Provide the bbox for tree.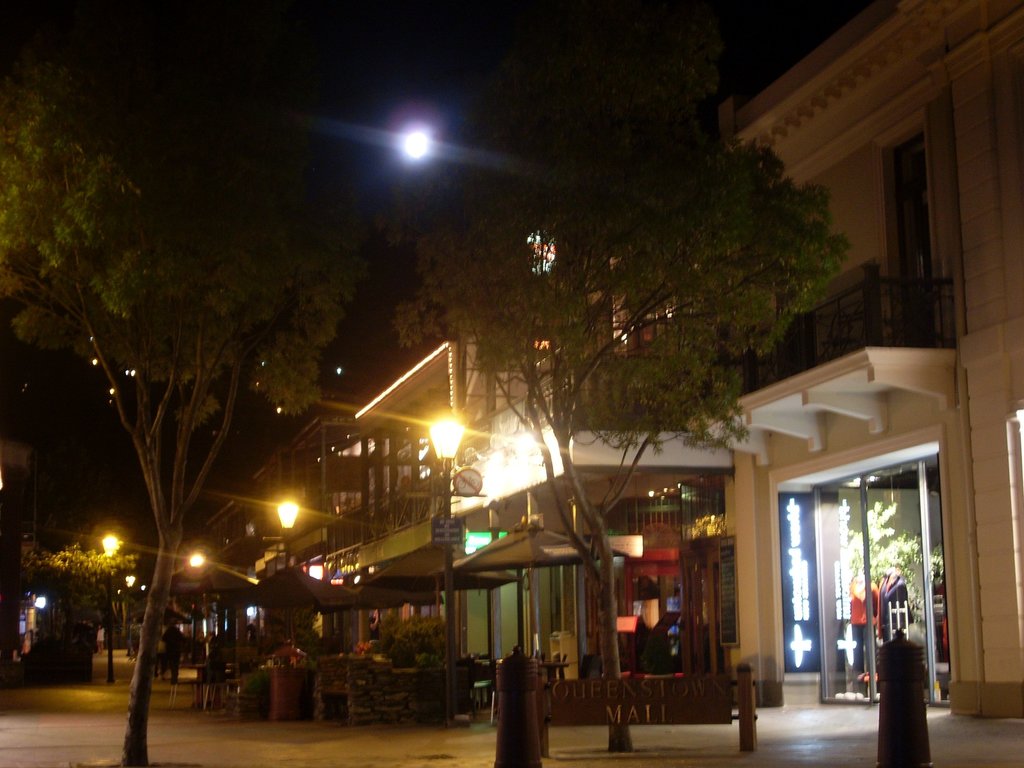
x1=22, y1=532, x2=124, y2=683.
